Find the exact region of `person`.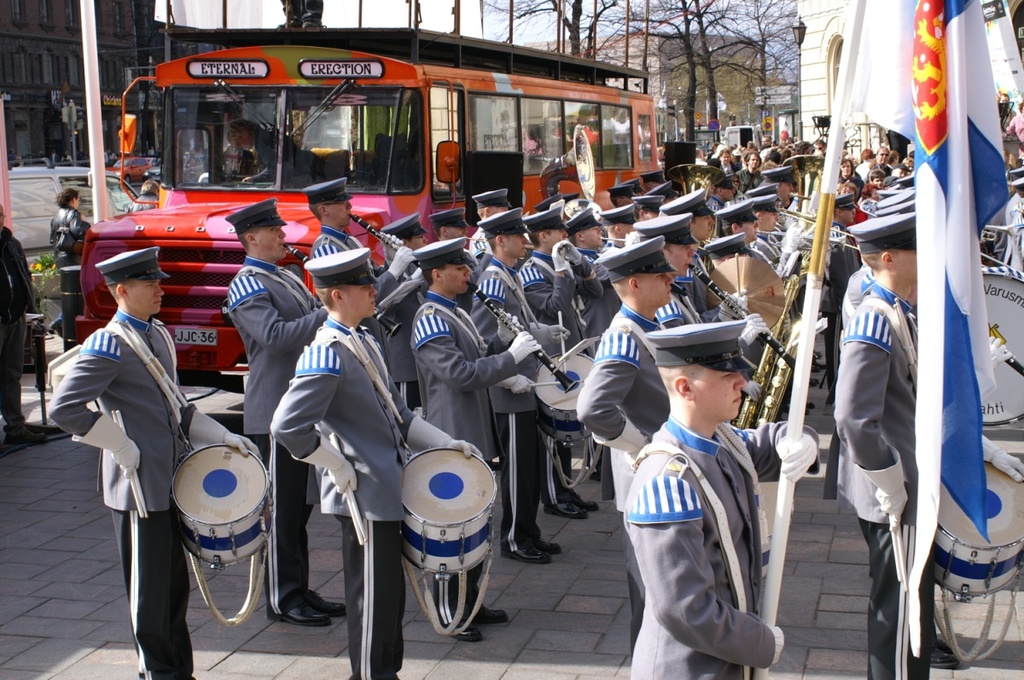
Exact region: x1=48 y1=183 x2=93 y2=341.
